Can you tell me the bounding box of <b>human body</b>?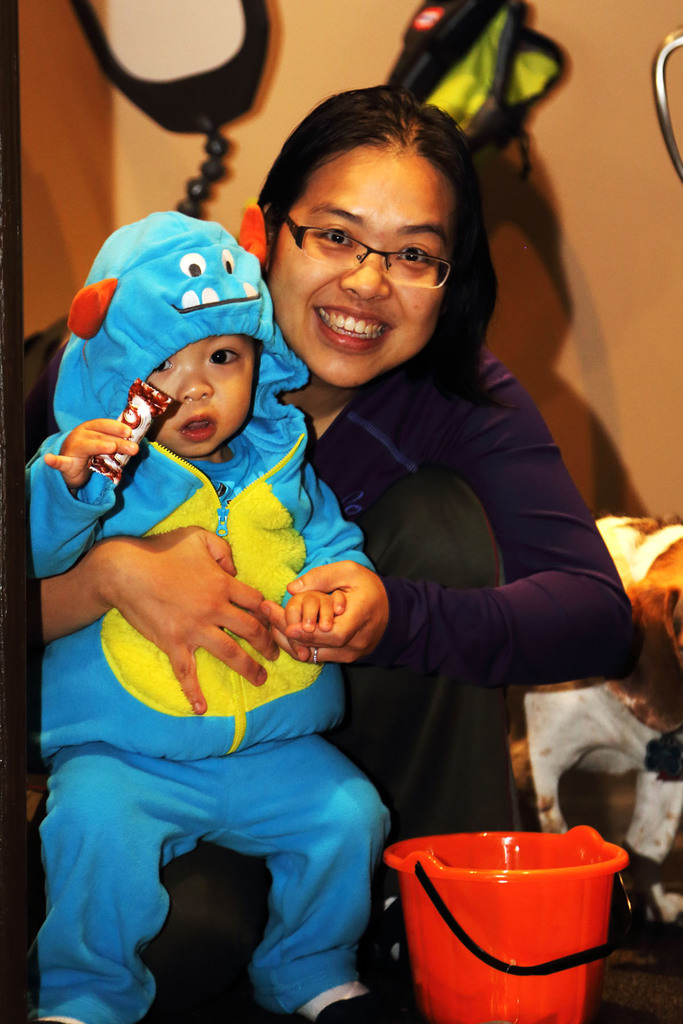
x1=17 y1=83 x2=635 y2=1023.
